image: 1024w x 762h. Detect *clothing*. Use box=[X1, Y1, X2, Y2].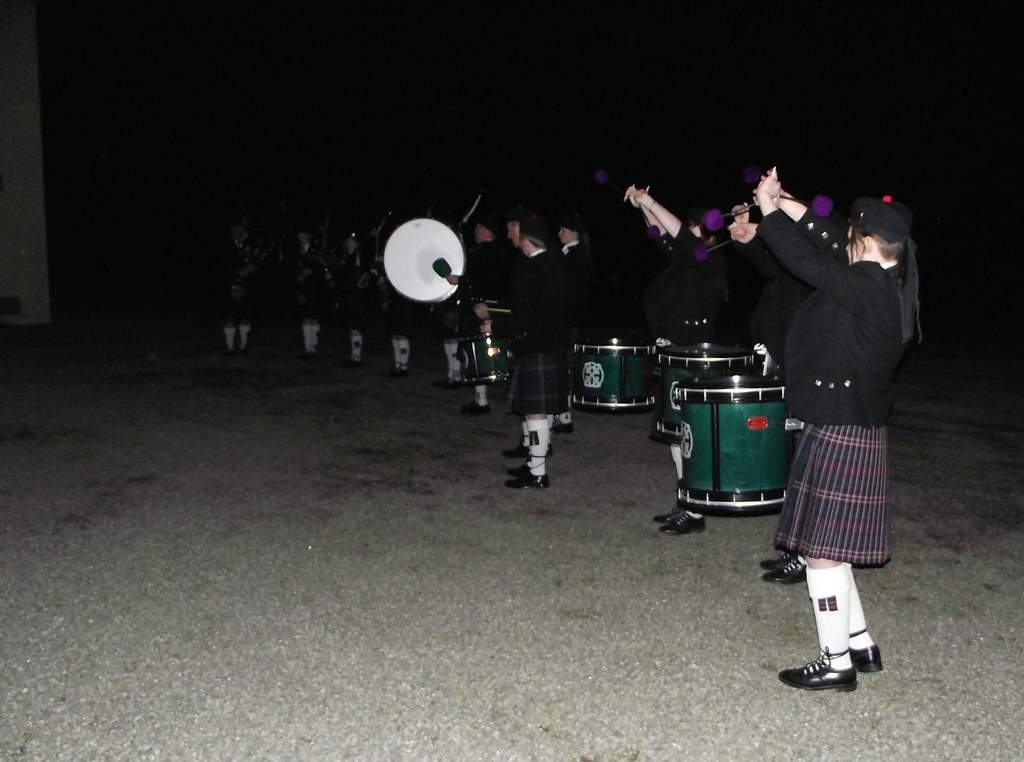
box=[504, 242, 575, 412].
